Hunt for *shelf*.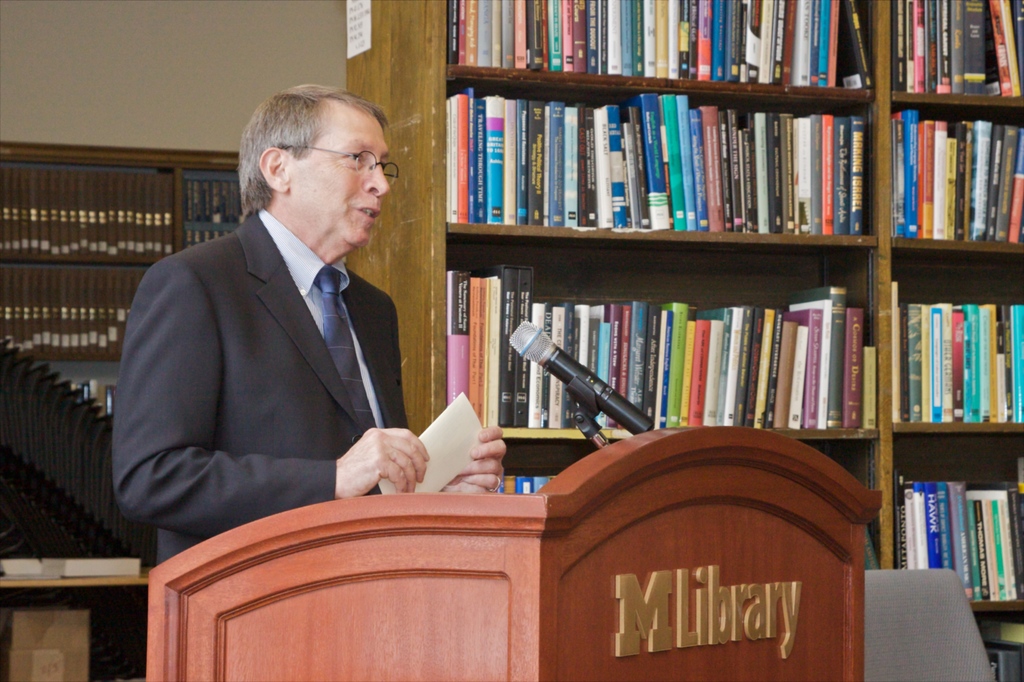
Hunted down at (888, 91, 1023, 246).
